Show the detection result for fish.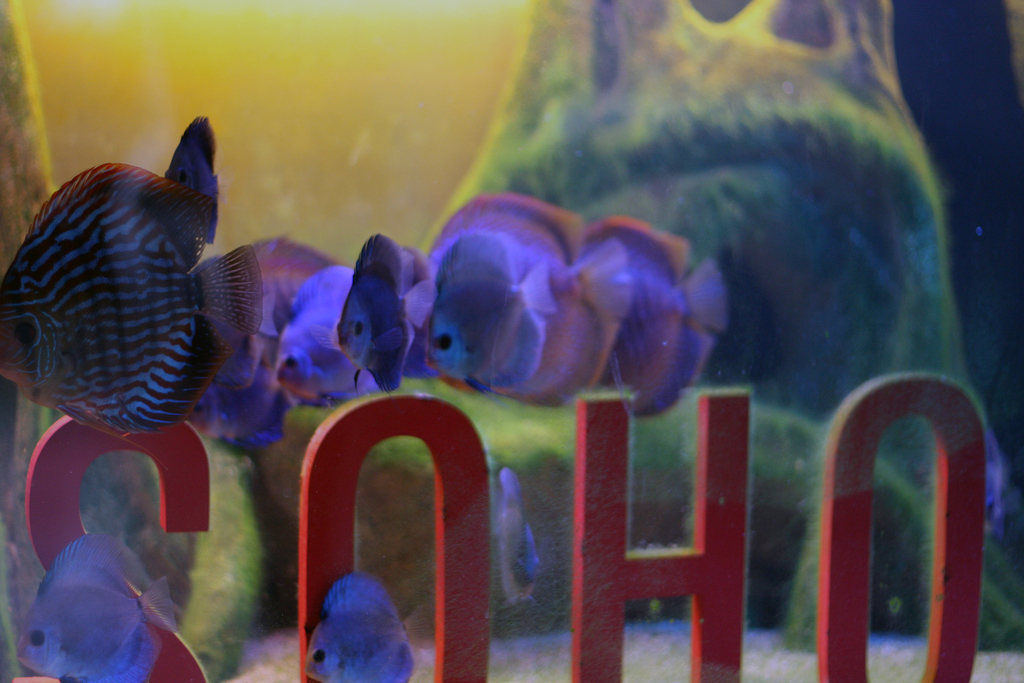
(0,122,276,477).
